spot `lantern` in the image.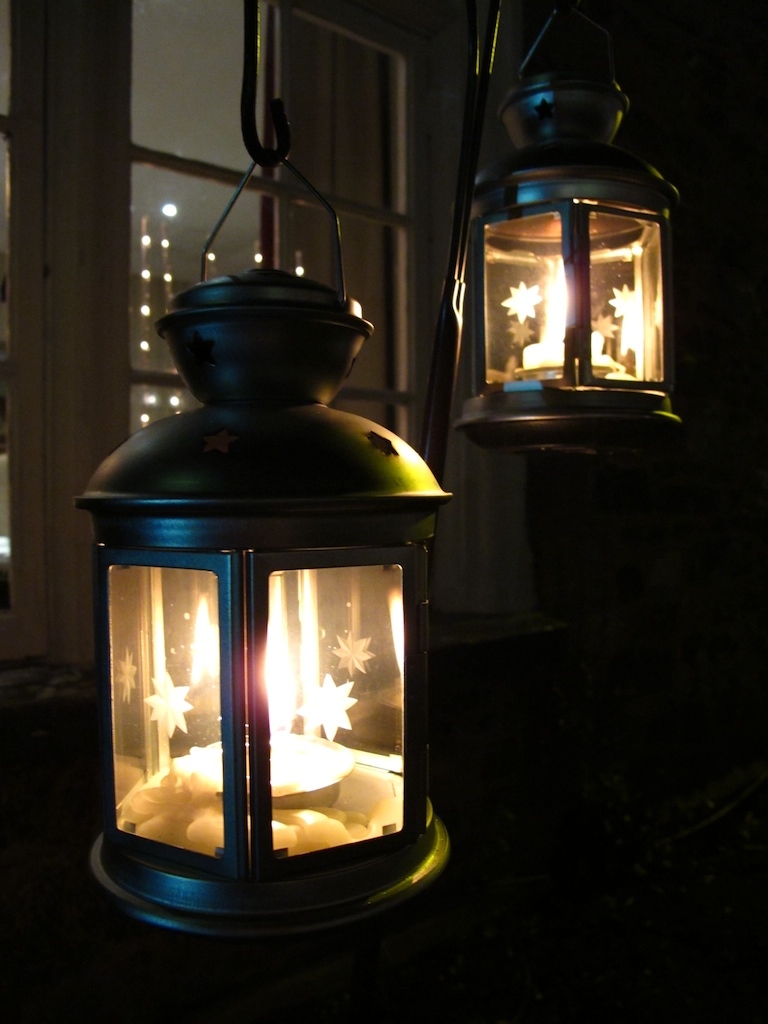
`lantern` found at <box>460,1,687,466</box>.
